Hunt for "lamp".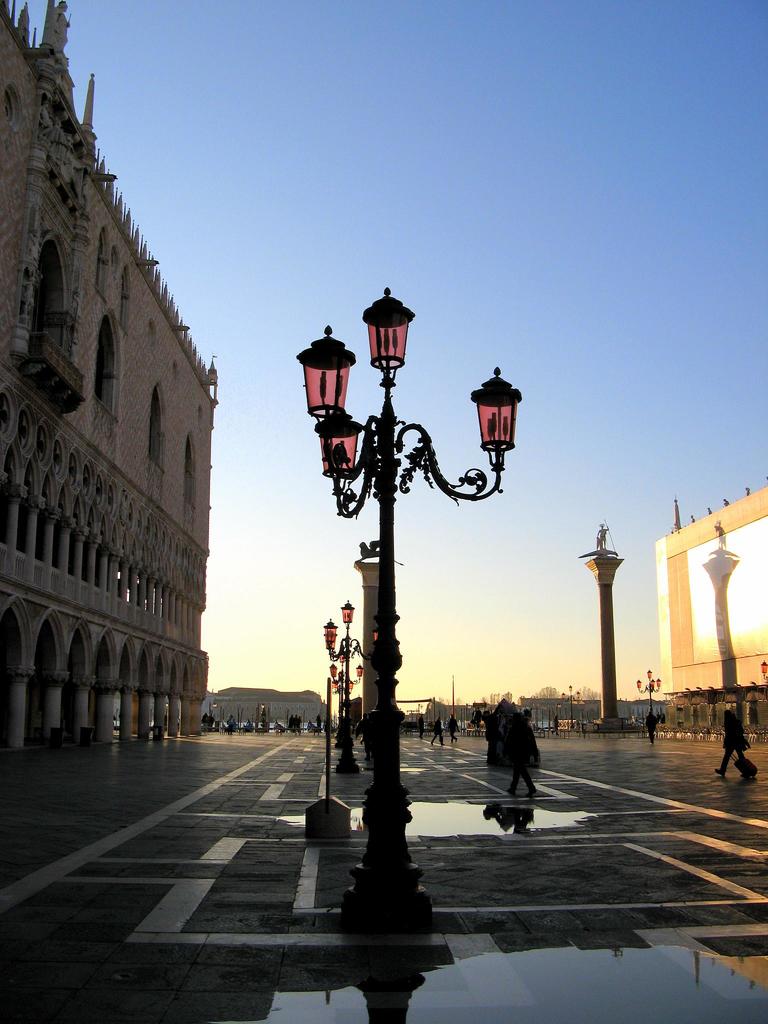
Hunted down at rect(758, 660, 767, 684).
